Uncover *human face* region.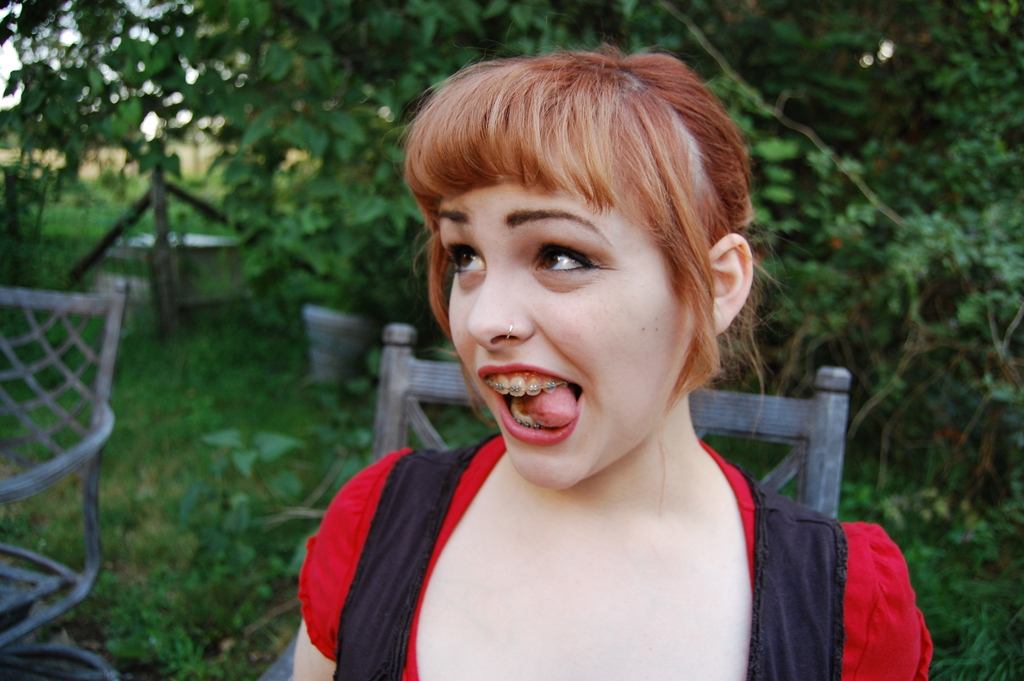
Uncovered: (x1=432, y1=129, x2=698, y2=494).
